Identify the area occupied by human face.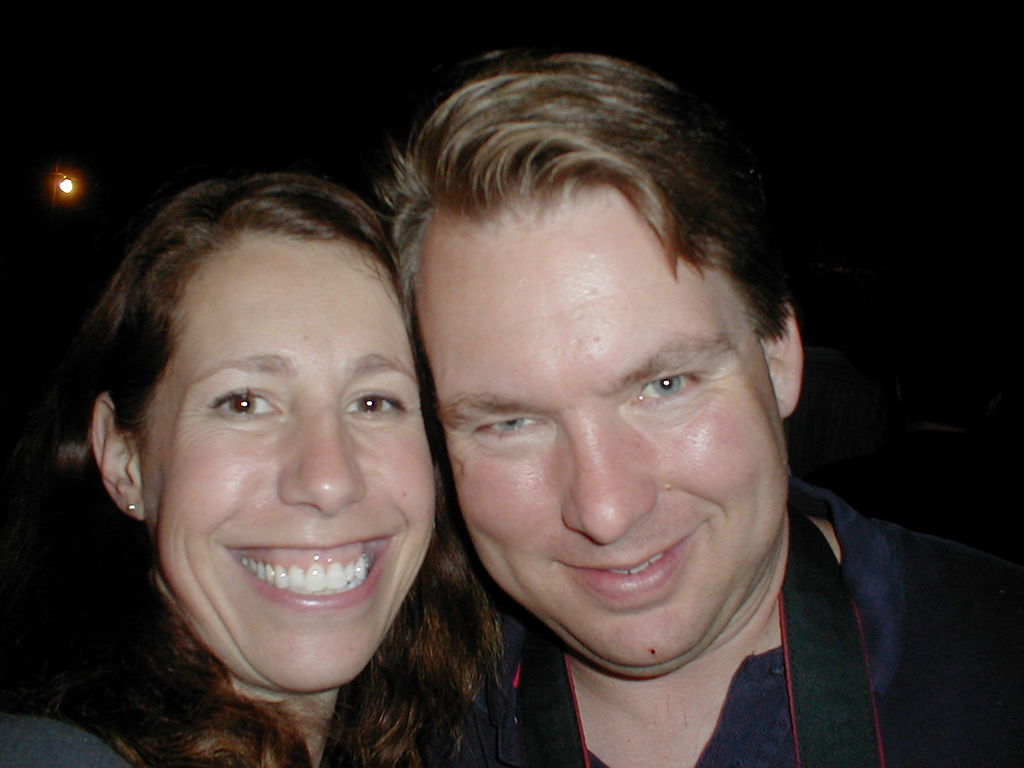
Area: select_region(405, 181, 795, 675).
